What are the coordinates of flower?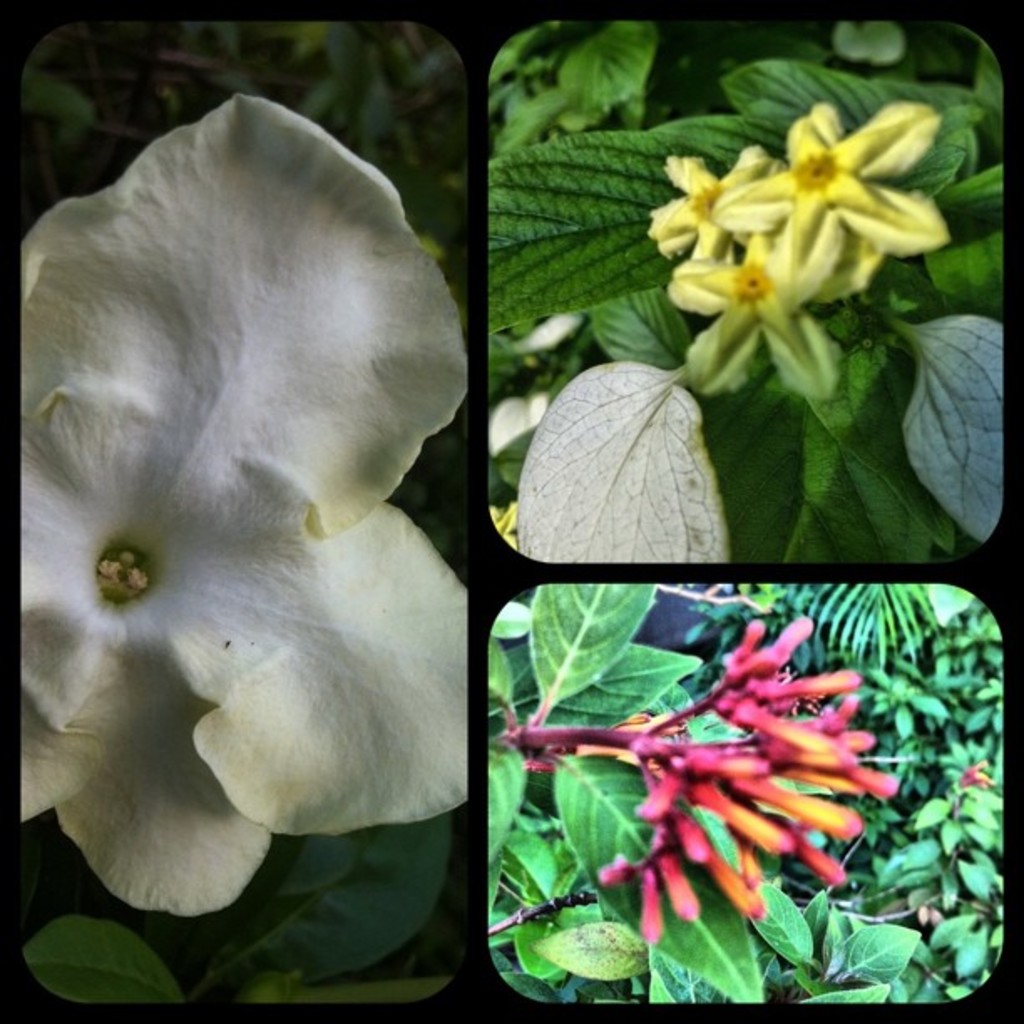
<box>959,758,987,786</box>.
